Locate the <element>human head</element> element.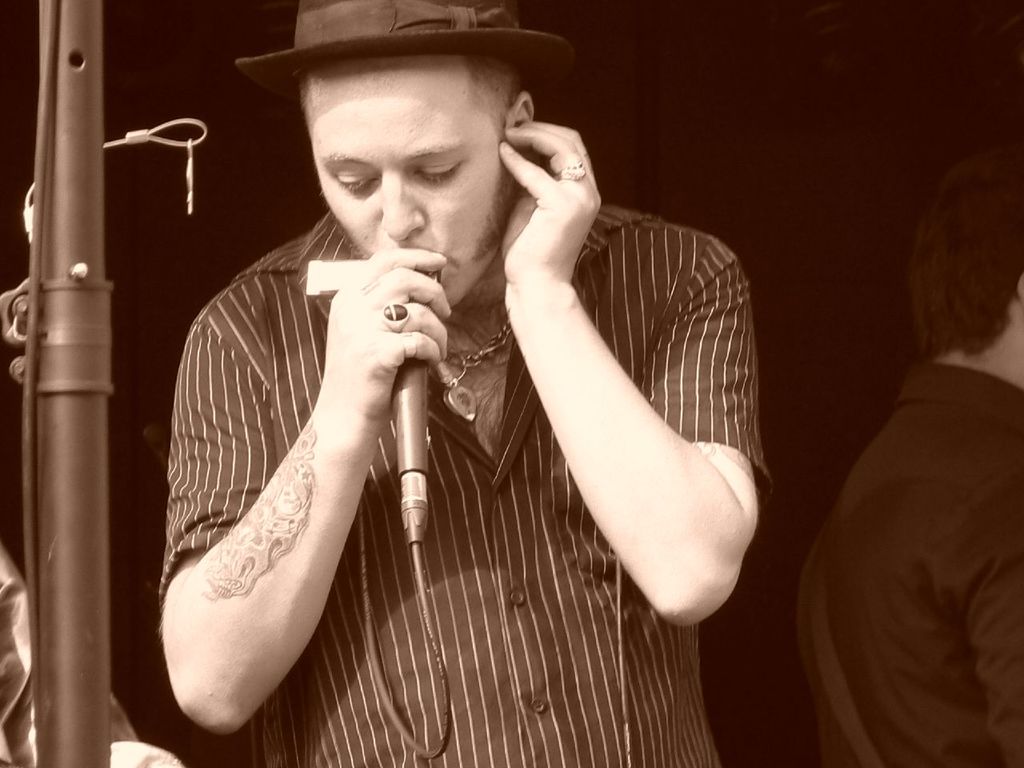
Element bbox: rect(904, 146, 1023, 376).
